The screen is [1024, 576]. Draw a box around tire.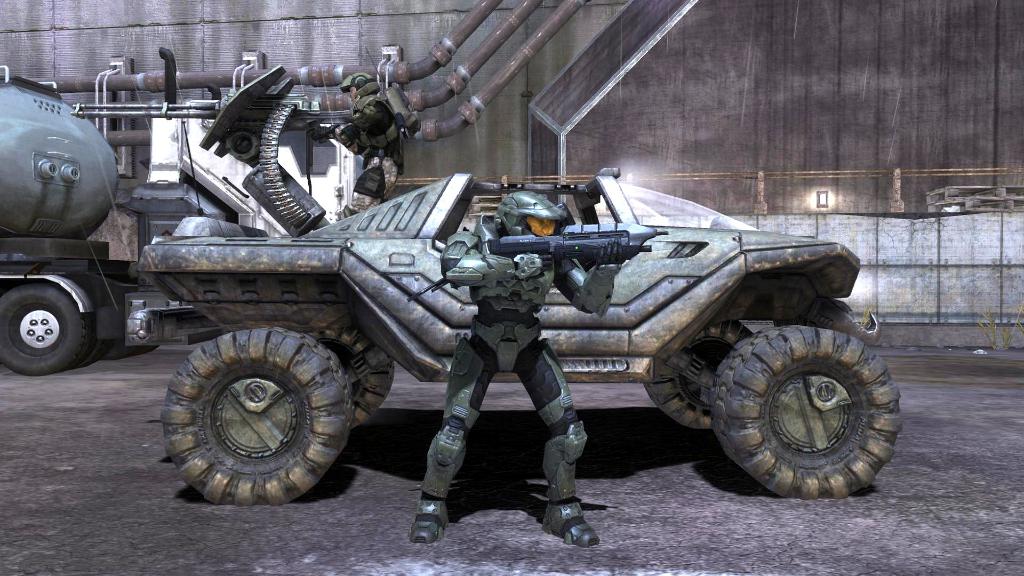
[312, 330, 394, 428].
